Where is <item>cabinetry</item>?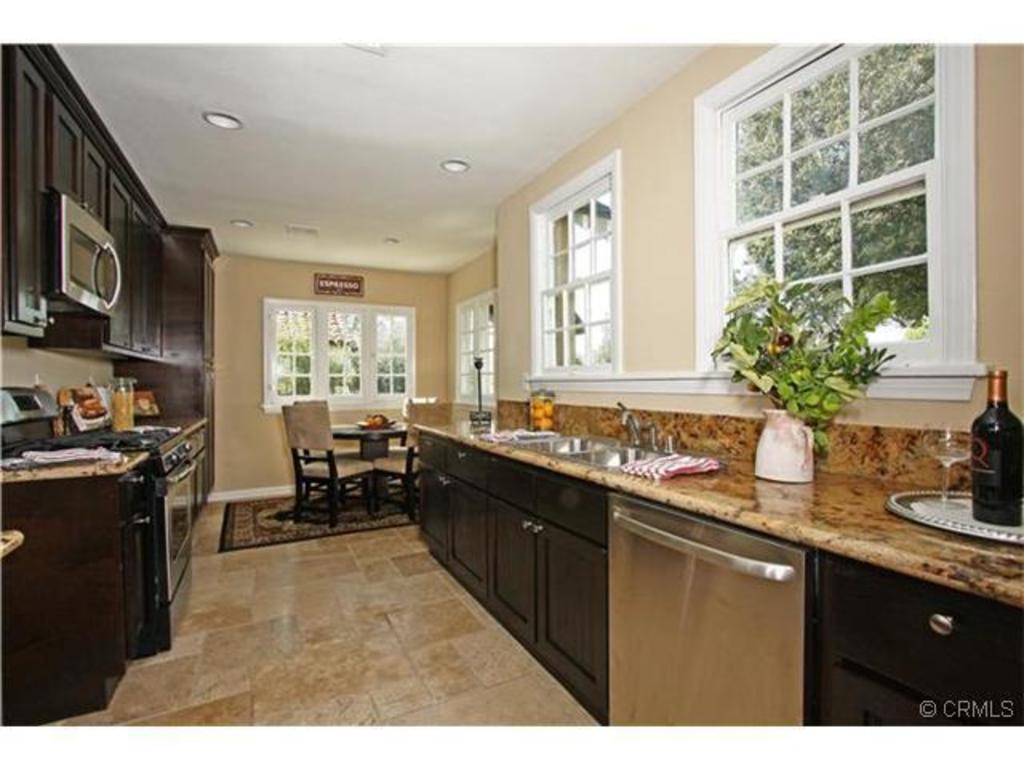
(130, 222, 229, 411).
